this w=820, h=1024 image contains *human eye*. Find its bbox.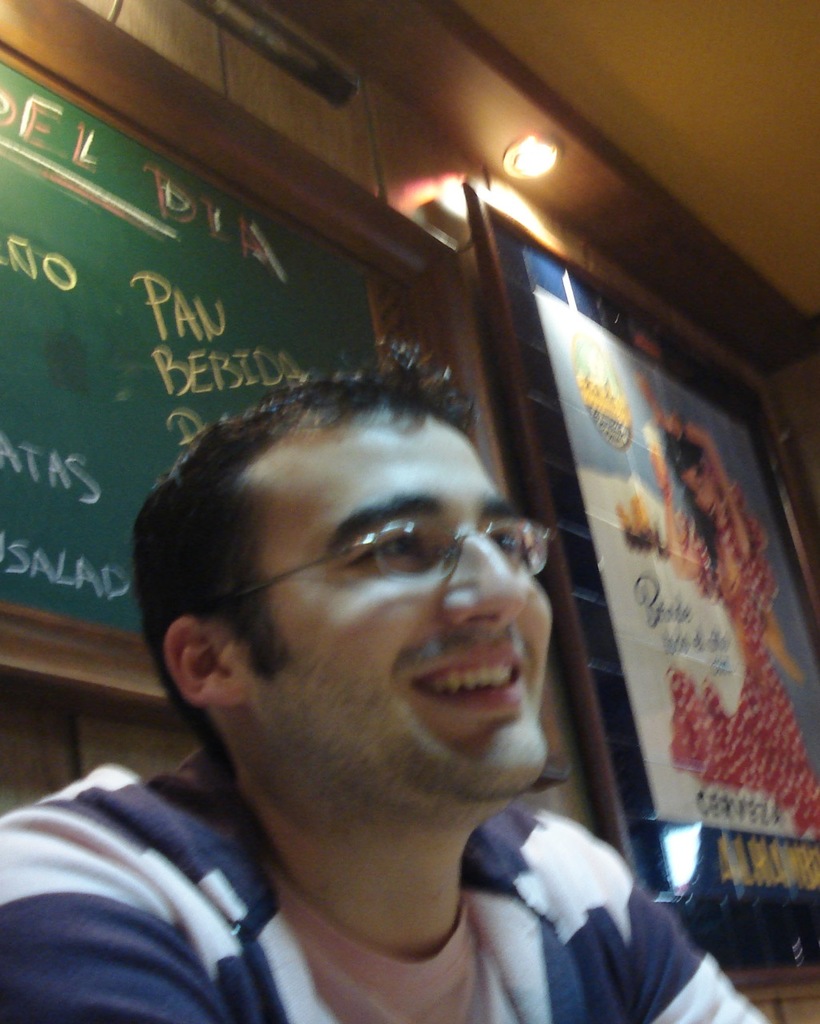
487/524/537/566.
